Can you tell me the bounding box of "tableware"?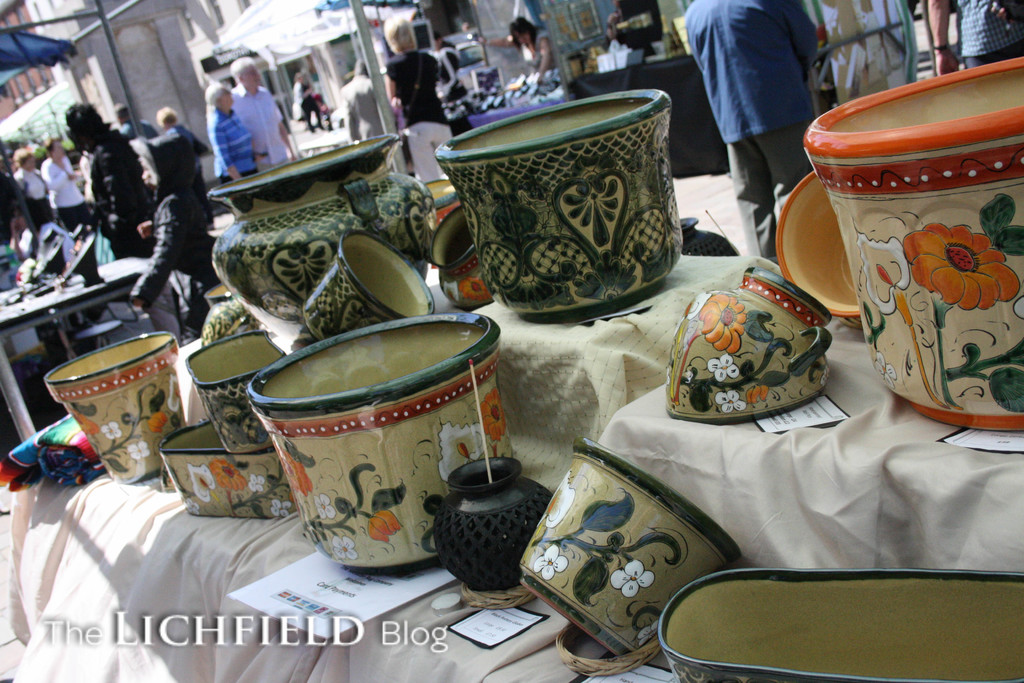
159:411:299:518.
